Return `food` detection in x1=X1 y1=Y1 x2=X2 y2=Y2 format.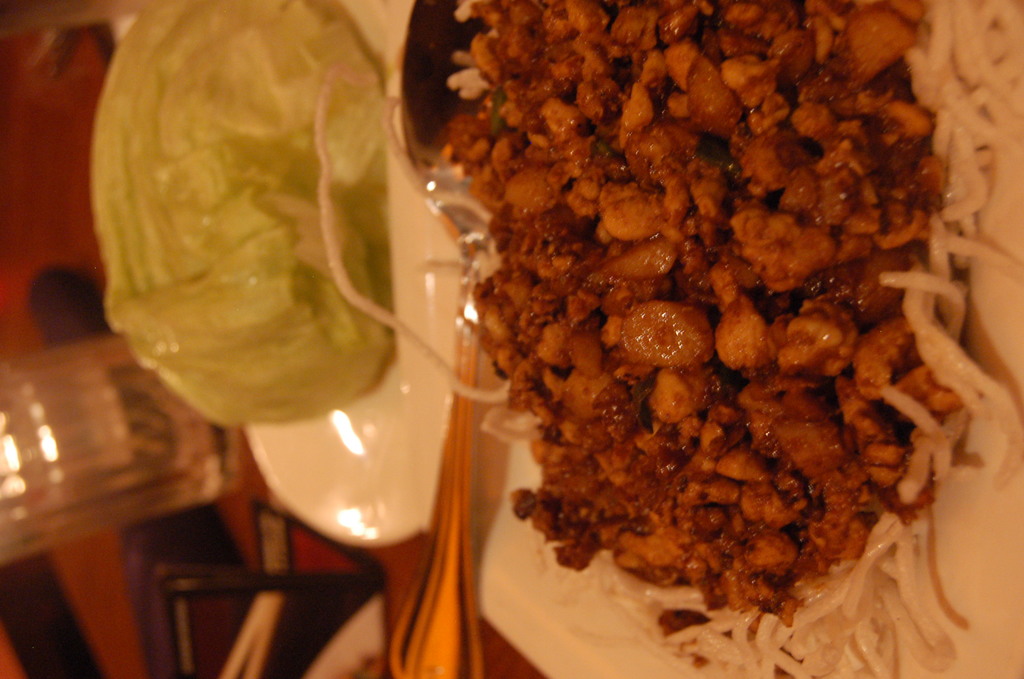
x1=93 y1=0 x2=394 y2=427.
